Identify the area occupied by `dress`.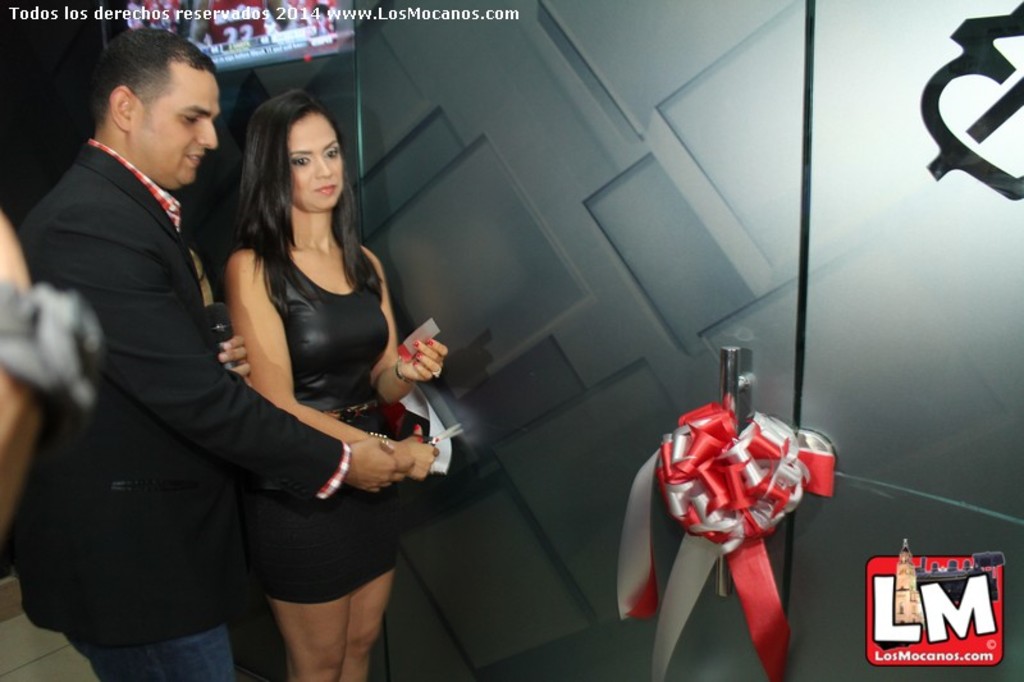
Area: bbox=[238, 255, 404, 601].
